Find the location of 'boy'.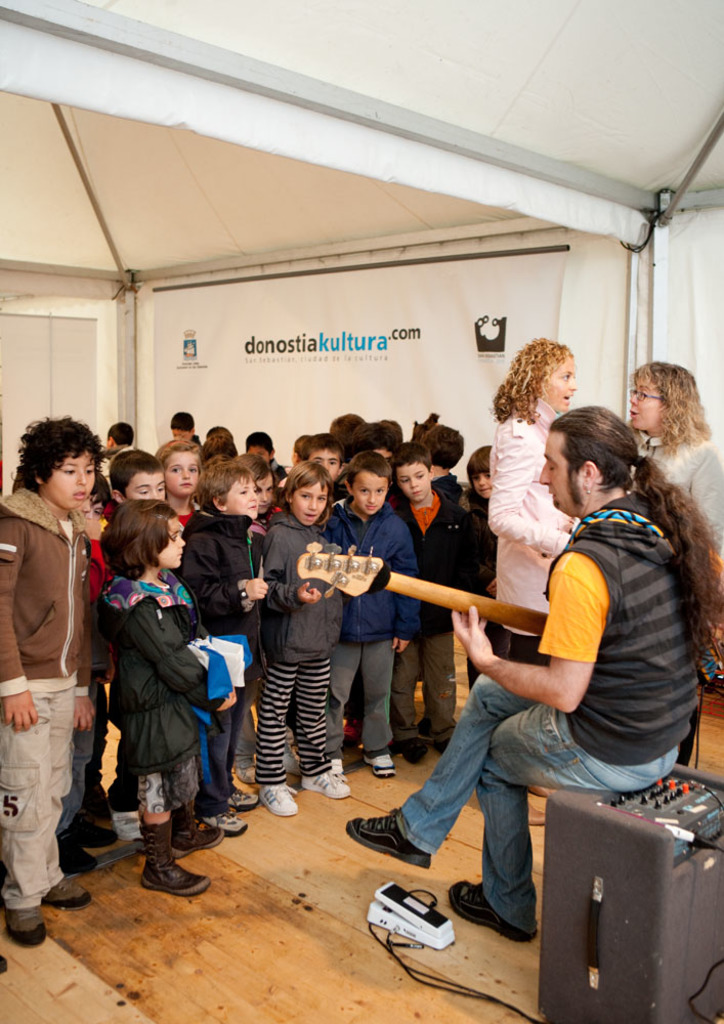
Location: {"x1": 169, "y1": 408, "x2": 202, "y2": 450}.
